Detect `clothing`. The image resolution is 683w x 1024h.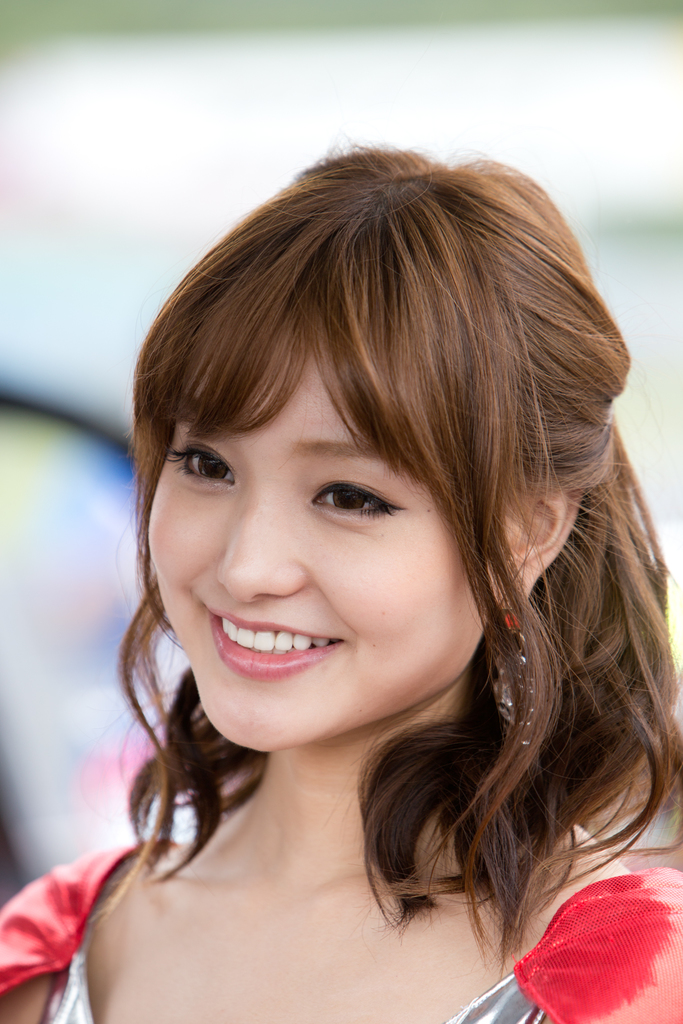
(x1=0, y1=835, x2=682, y2=1023).
